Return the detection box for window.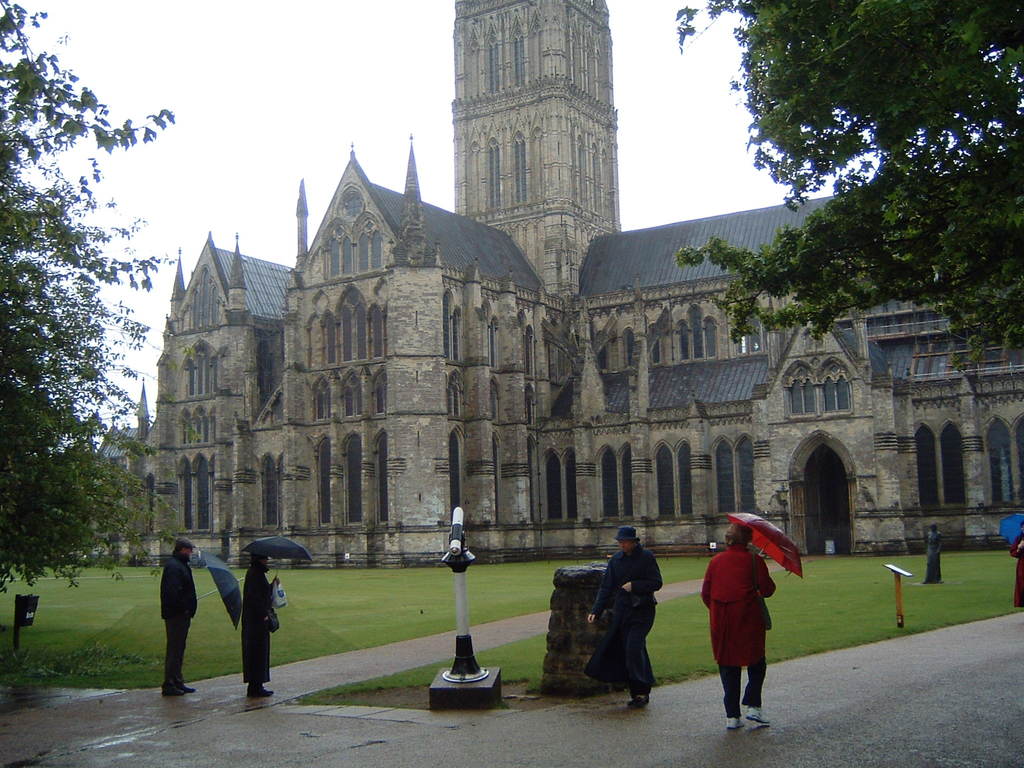
bbox=[675, 305, 721, 364].
